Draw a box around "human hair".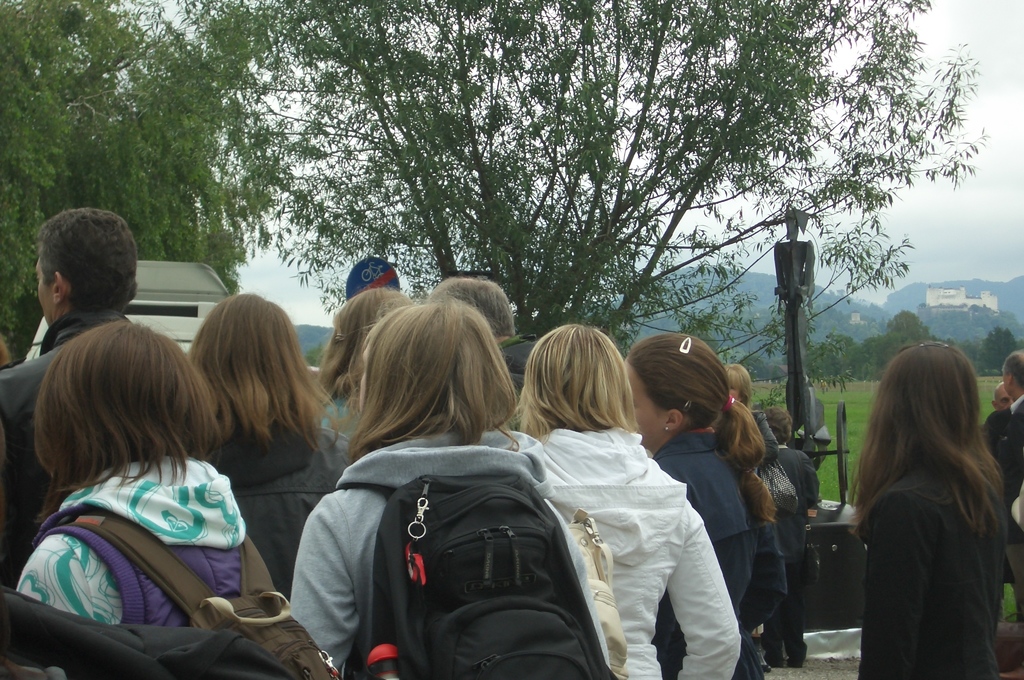
<bbox>36, 210, 150, 306</bbox>.
